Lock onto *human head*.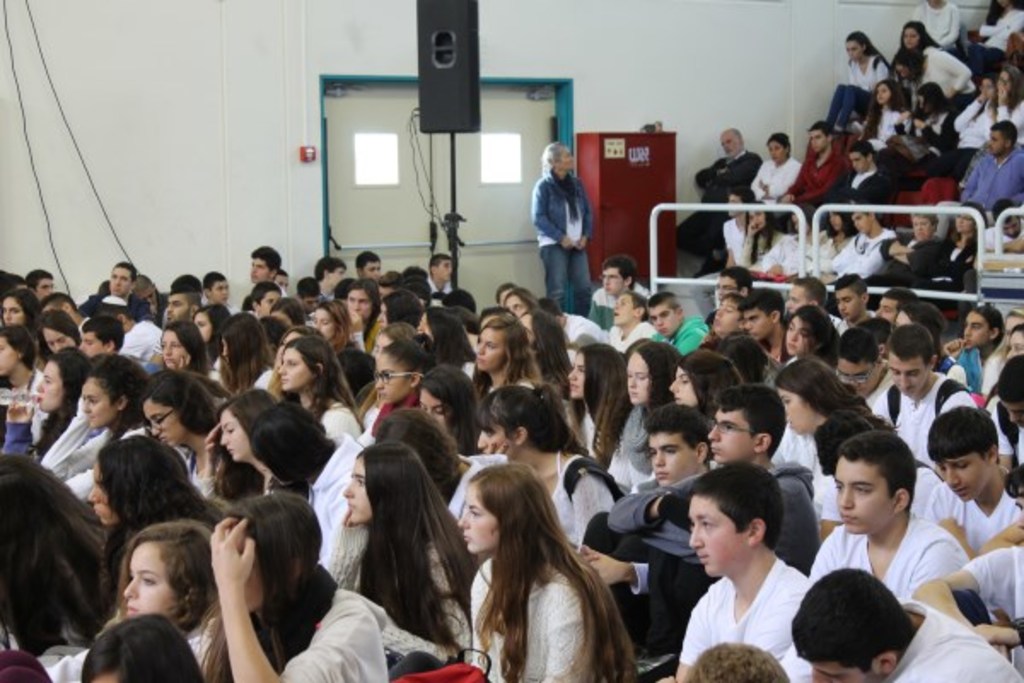
Locked: bbox(703, 290, 748, 338).
